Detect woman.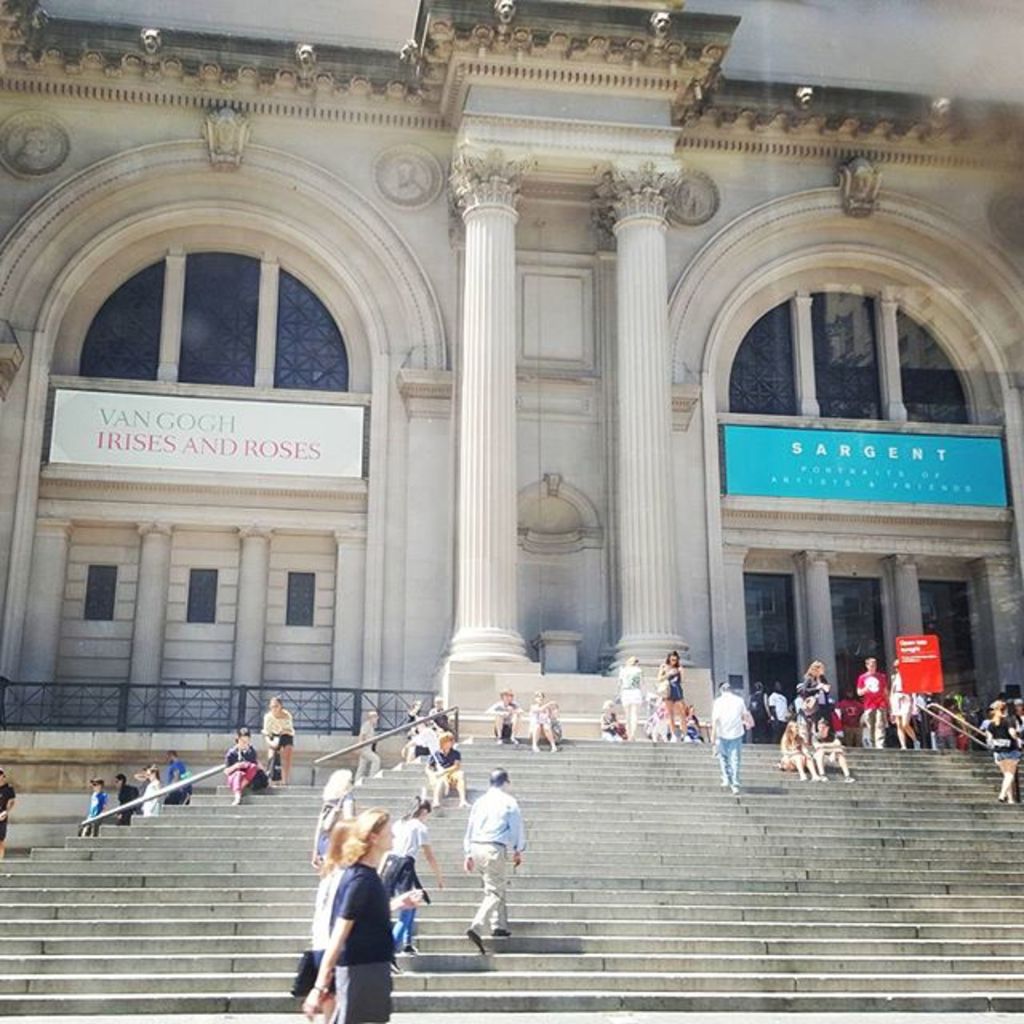
Detected at crop(984, 699, 1022, 805).
